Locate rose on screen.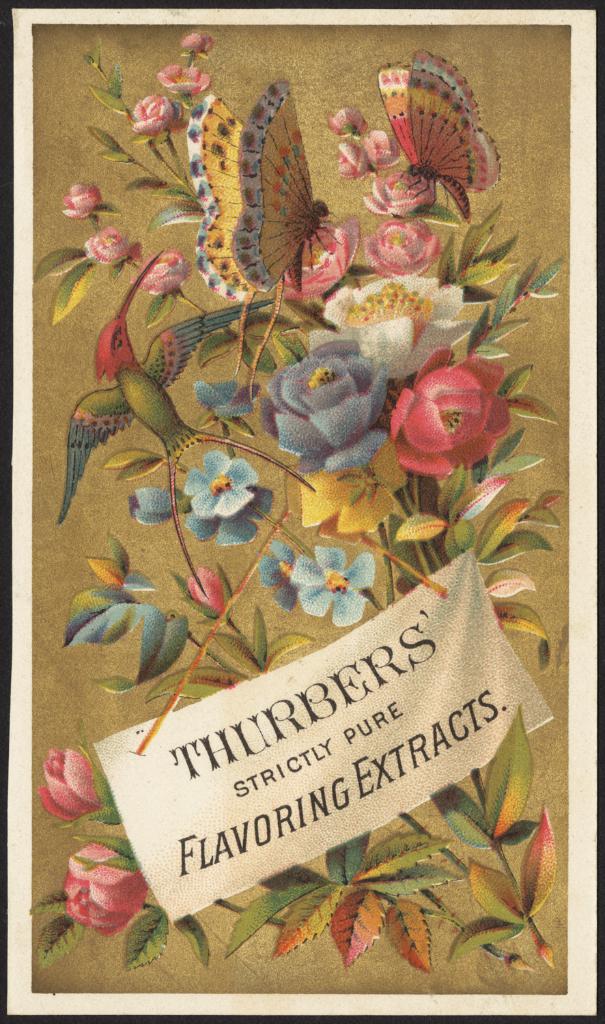
On screen at [34,749,99,824].
